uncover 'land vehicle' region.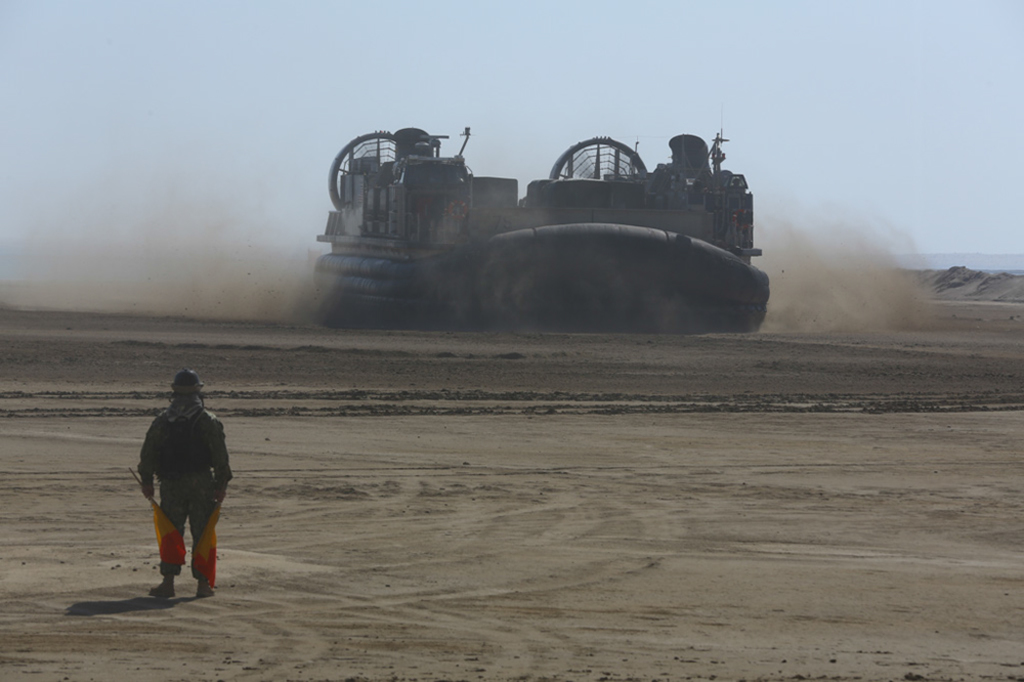
Uncovered: rect(289, 121, 798, 337).
